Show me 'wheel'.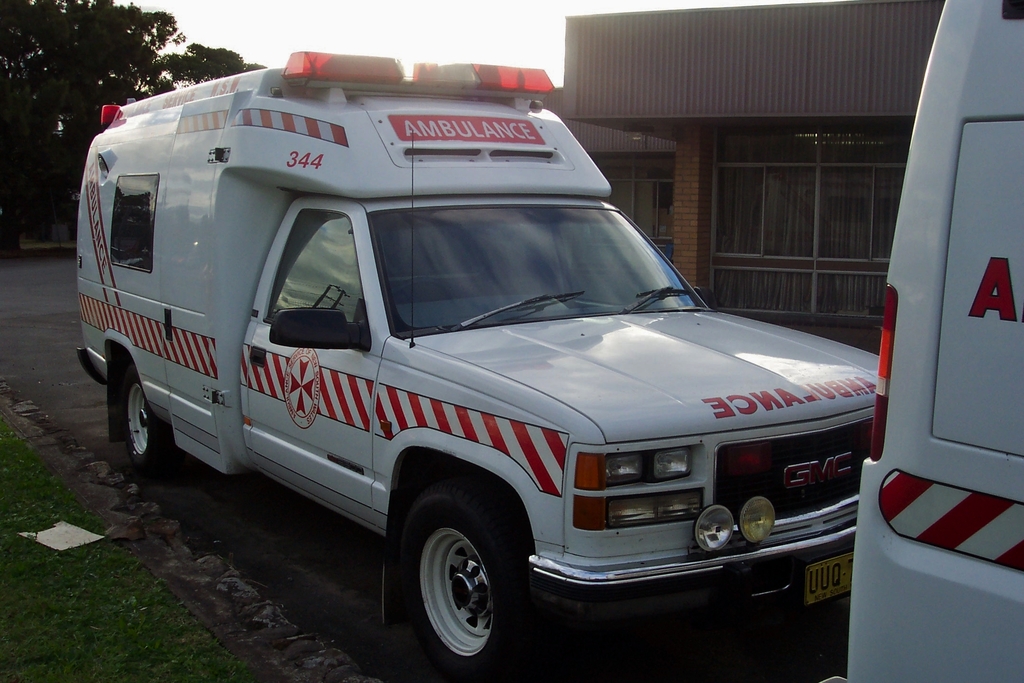
'wheel' is here: <region>121, 363, 176, 478</region>.
